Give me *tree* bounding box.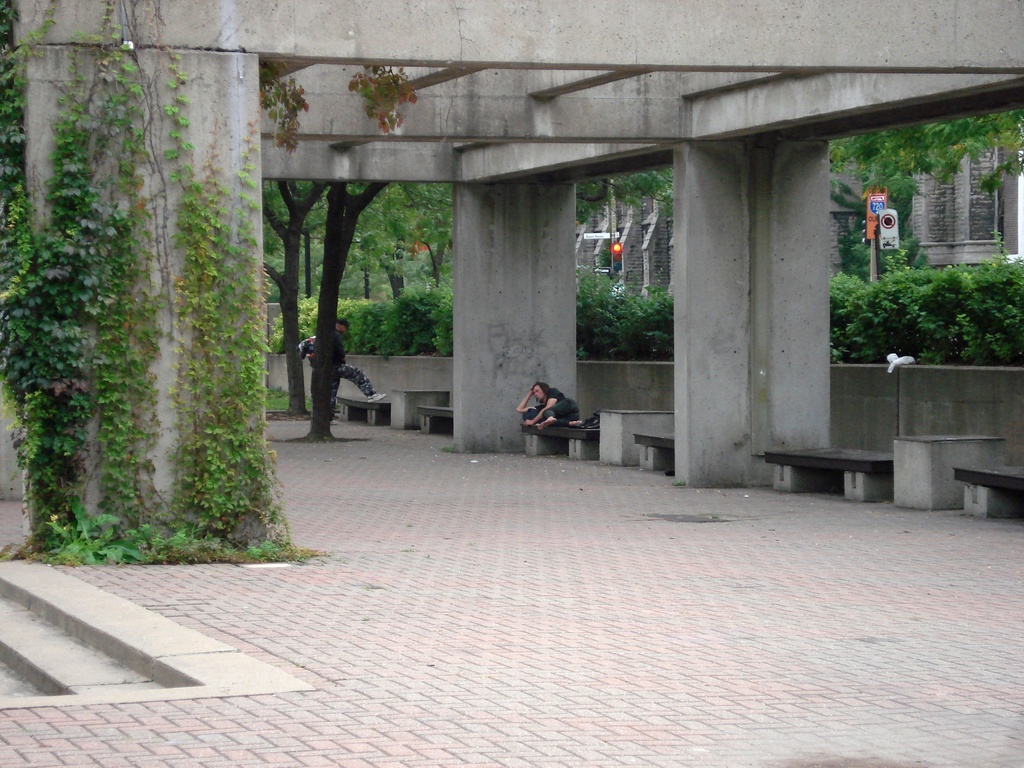
259/180/392/438.
